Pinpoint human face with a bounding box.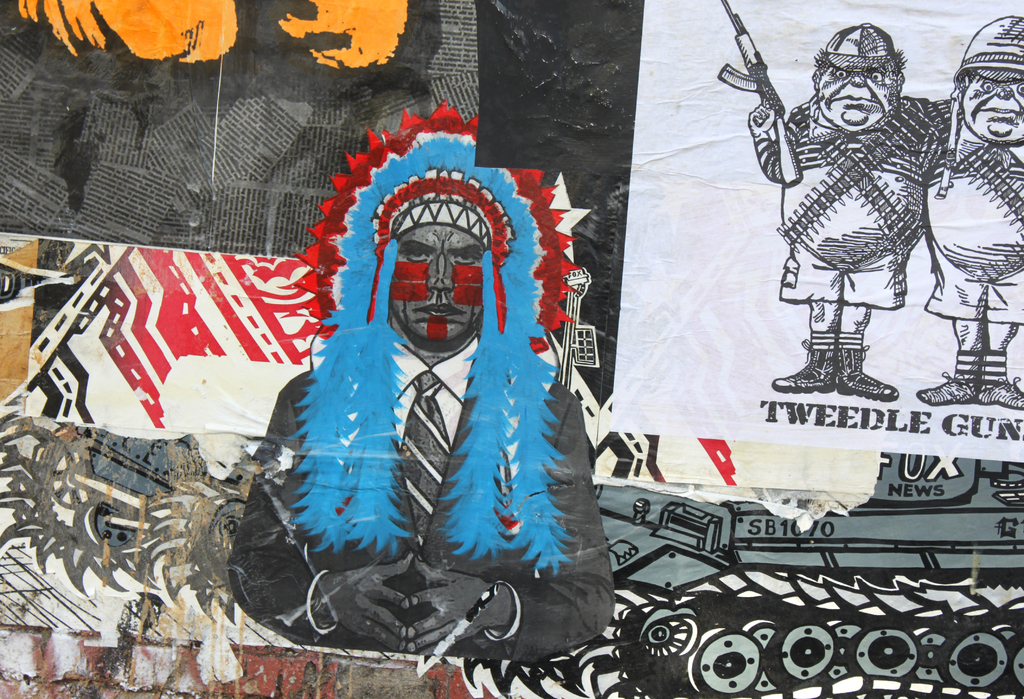
x1=378 y1=224 x2=479 y2=359.
